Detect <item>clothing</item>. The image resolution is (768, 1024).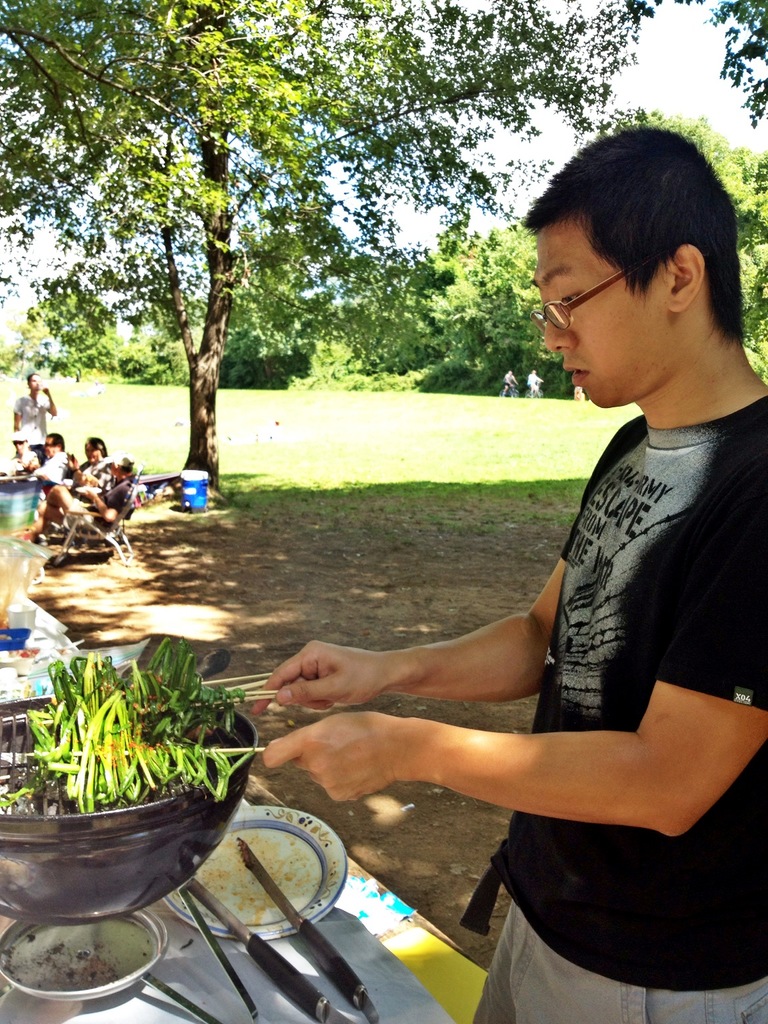
x1=7, y1=391, x2=51, y2=461.
